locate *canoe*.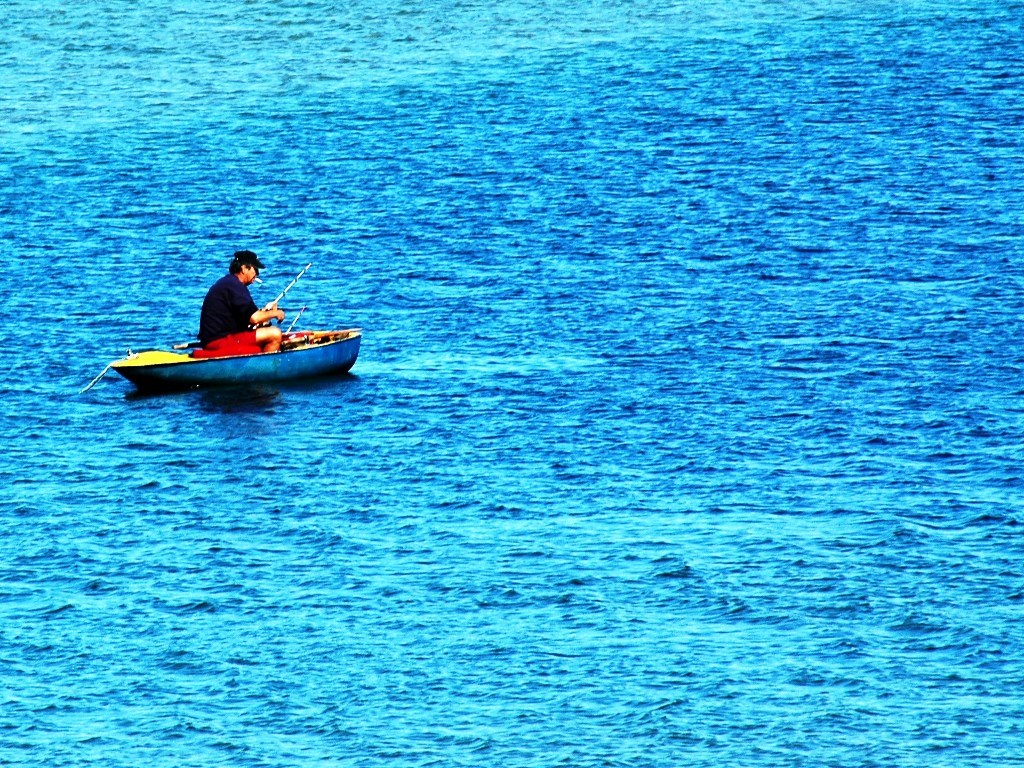
Bounding box: box(111, 327, 361, 381).
